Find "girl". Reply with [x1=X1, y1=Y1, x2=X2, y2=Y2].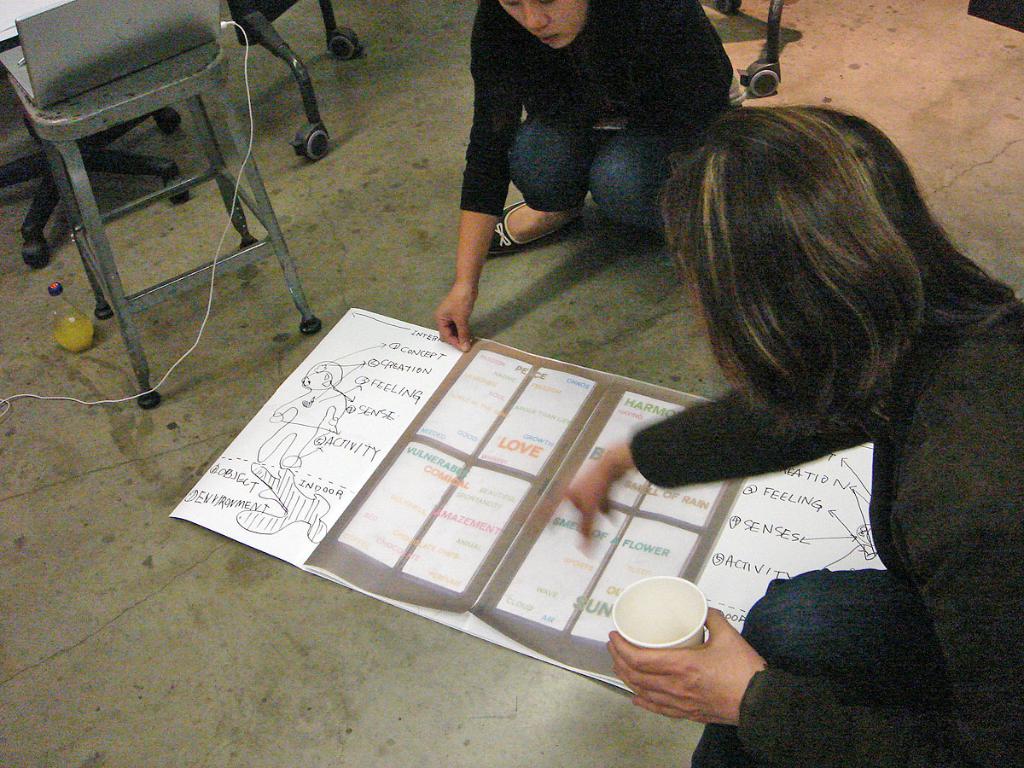
[x1=435, y1=0, x2=743, y2=346].
